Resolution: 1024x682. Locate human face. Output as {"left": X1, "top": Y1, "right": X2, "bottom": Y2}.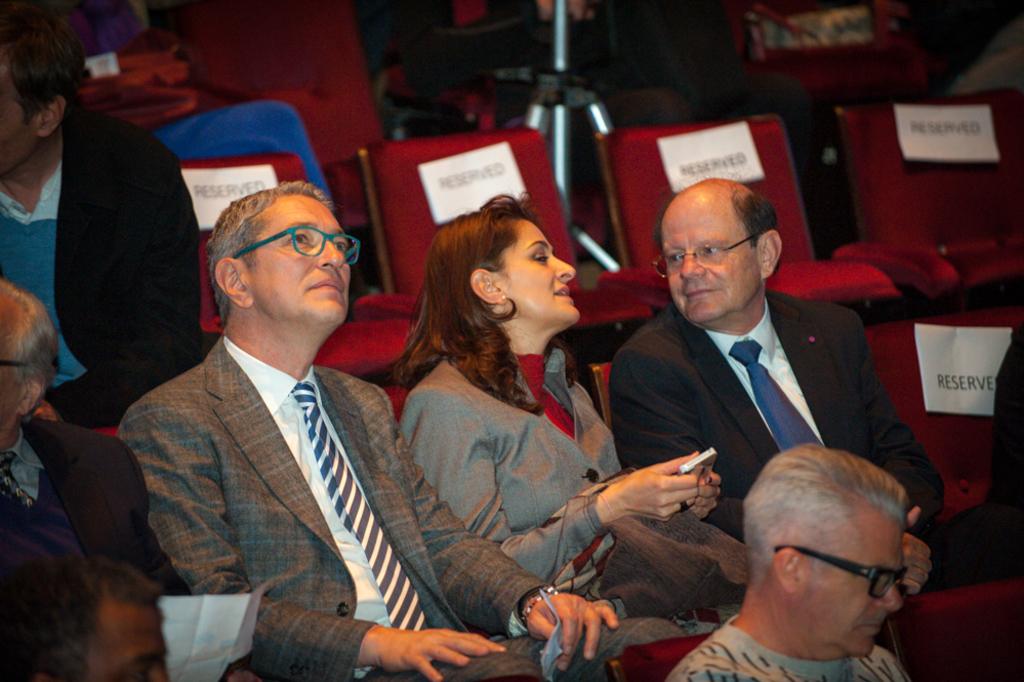
{"left": 797, "top": 504, "right": 900, "bottom": 655}.
